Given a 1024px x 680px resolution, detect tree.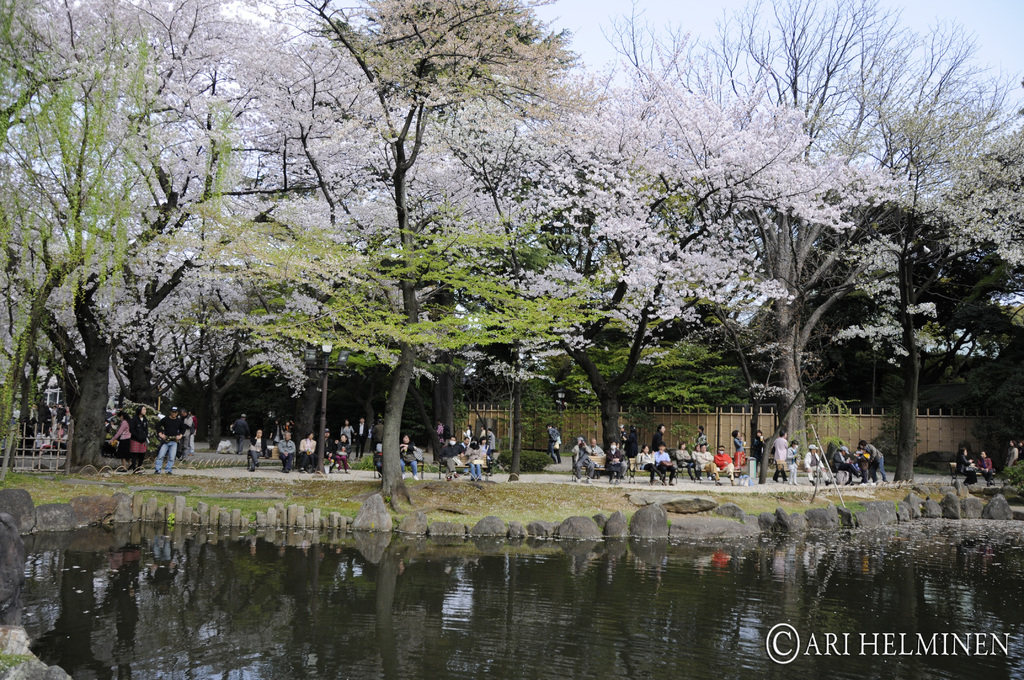
crop(725, 0, 936, 465).
